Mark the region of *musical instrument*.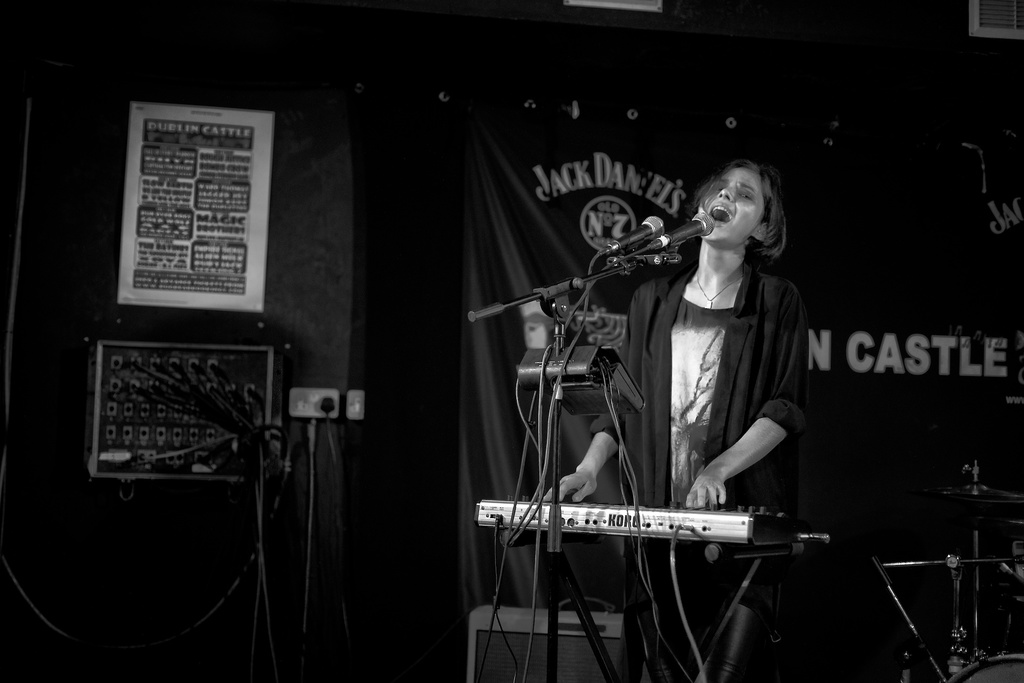
Region: <bbox>913, 479, 1023, 504</bbox>.
